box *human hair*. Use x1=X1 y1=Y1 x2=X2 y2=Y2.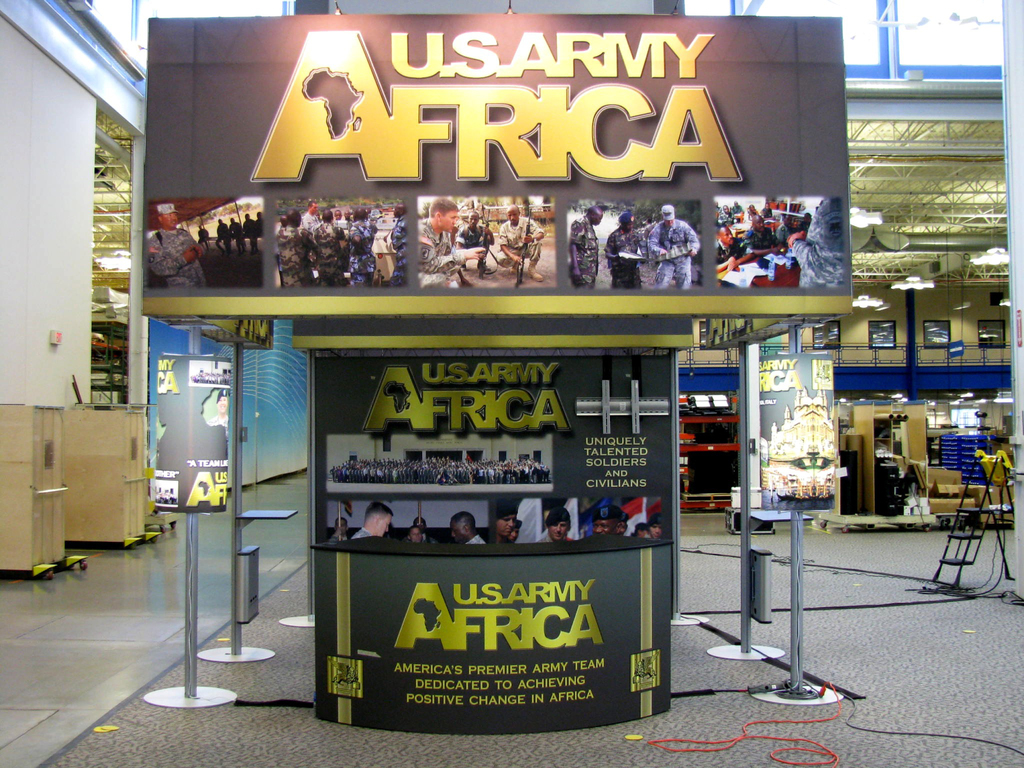
x1=451 y1=510 x2=476 y2=536.
